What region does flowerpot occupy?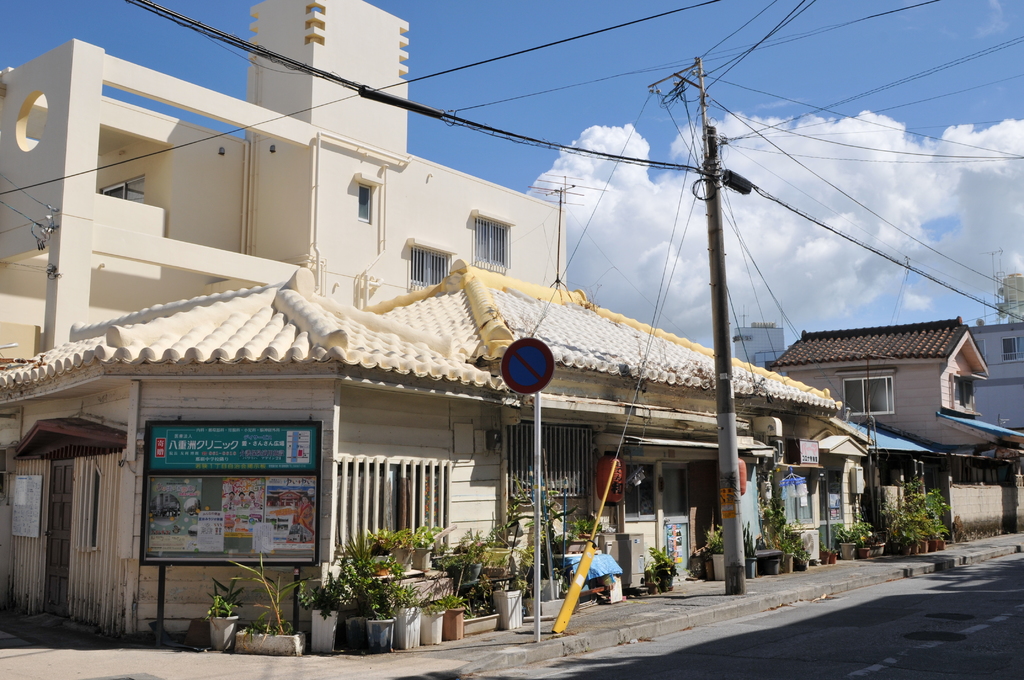
bbox=(205, 614, 241, 654).
